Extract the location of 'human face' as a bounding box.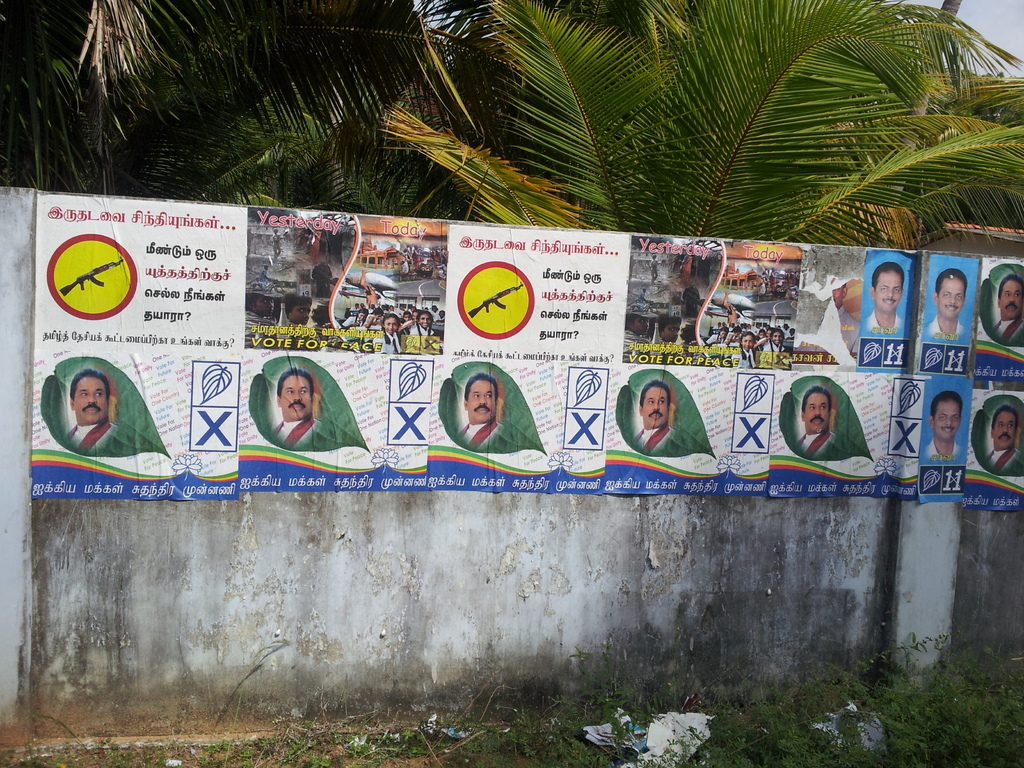
<bbox>876, 277, 901, 314</bbox>.
